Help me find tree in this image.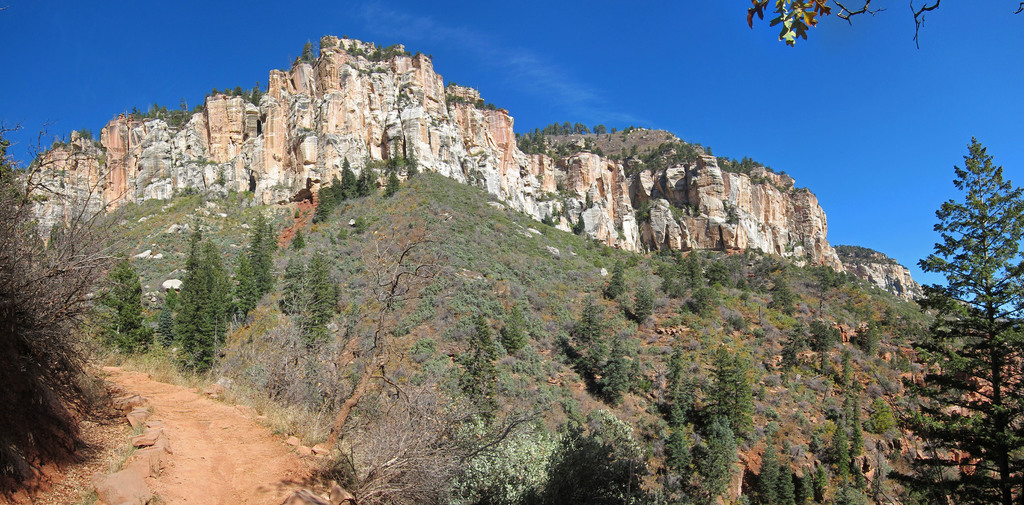
Found it: bbox=(593, 335, 632, 399).
